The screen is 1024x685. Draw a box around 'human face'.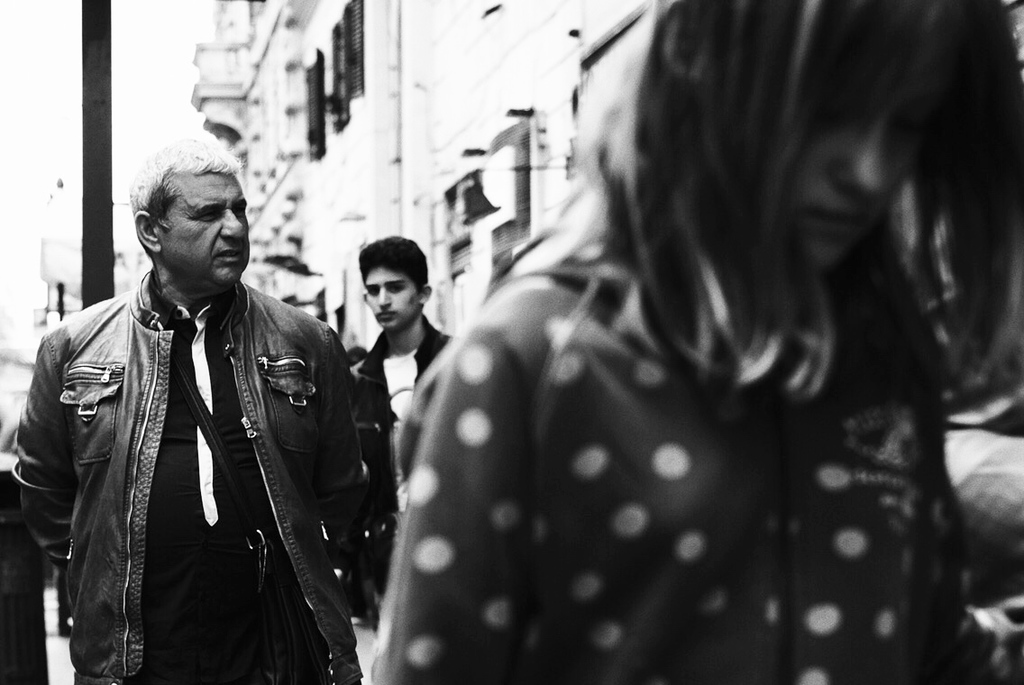
<box>368,261,425,329</box>.
